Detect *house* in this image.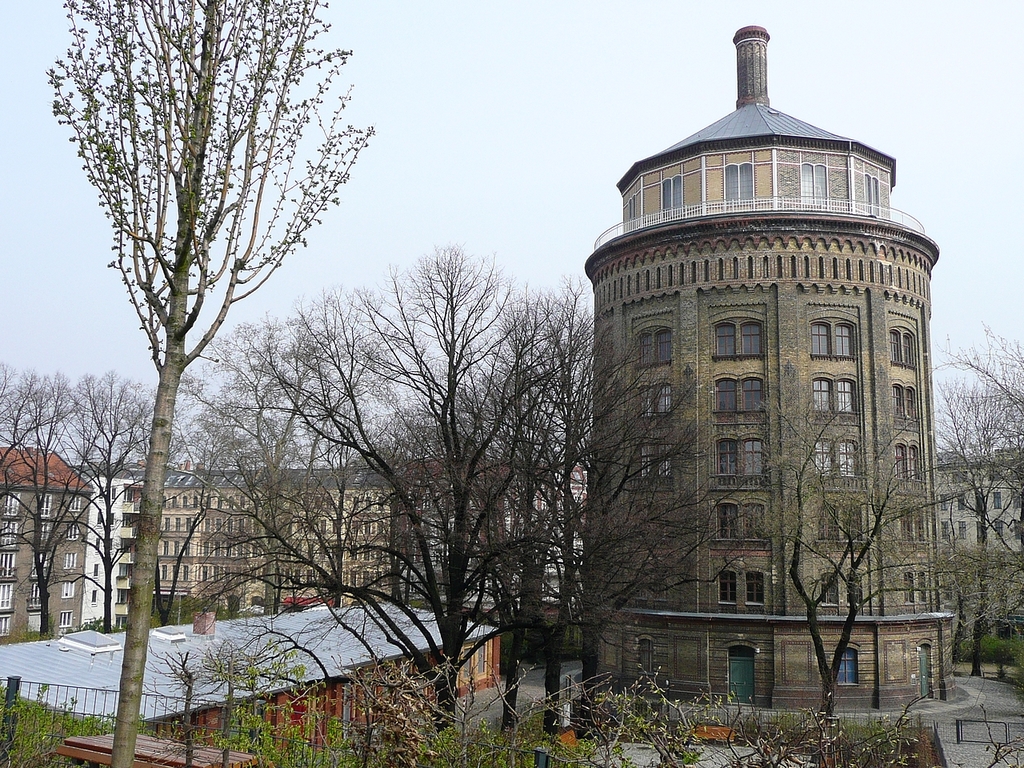
Detection: (0,448,97,630).
